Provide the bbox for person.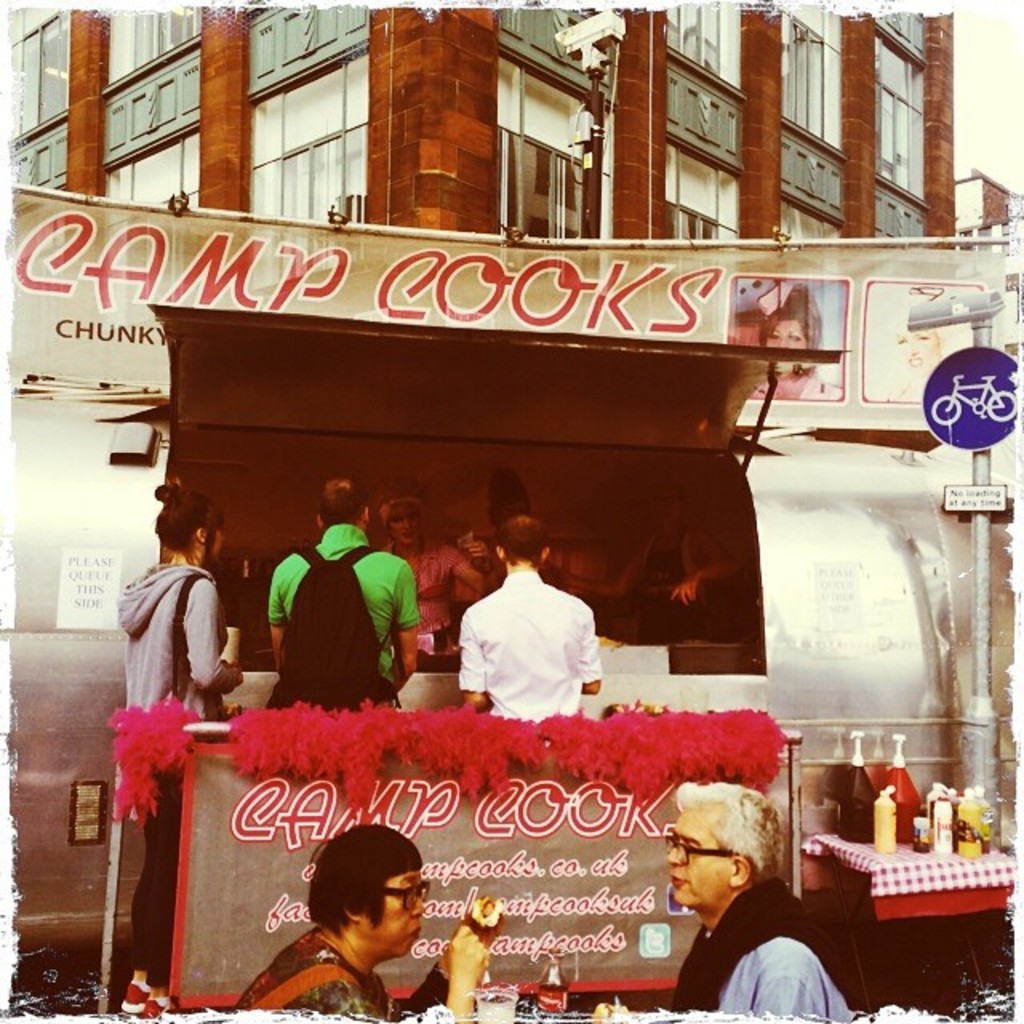
bbox=[234, 819, 502, 1014].
